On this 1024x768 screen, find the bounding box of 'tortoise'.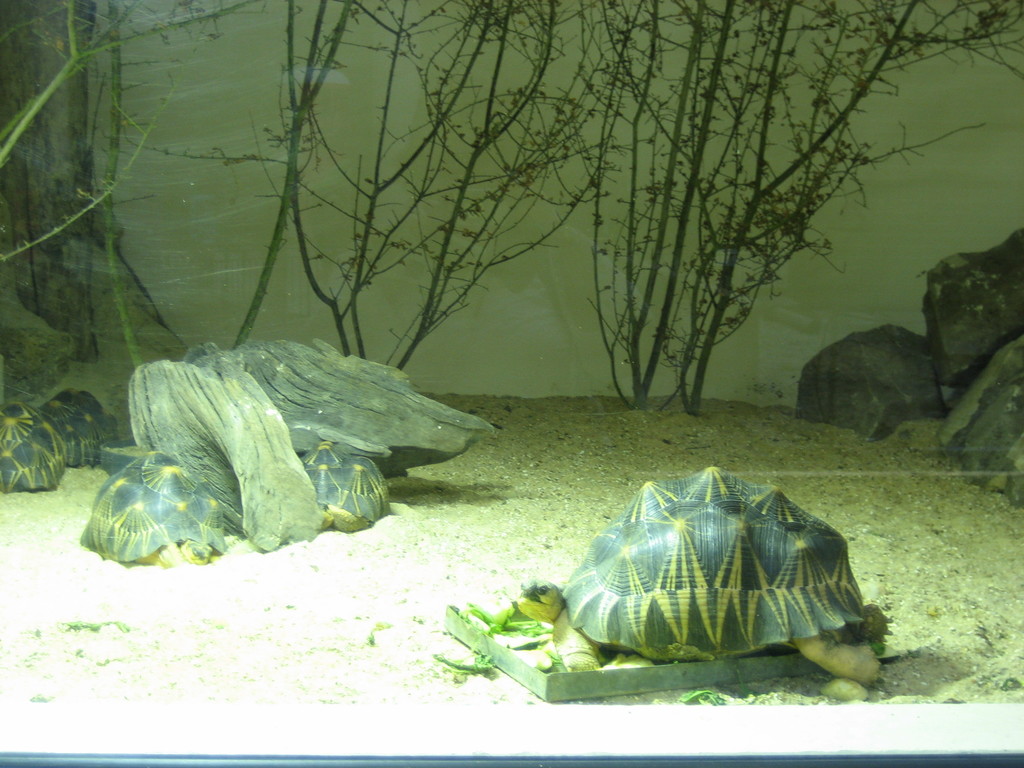
Bounding box: x1=509, y1=463, x2=893, y2=687.
